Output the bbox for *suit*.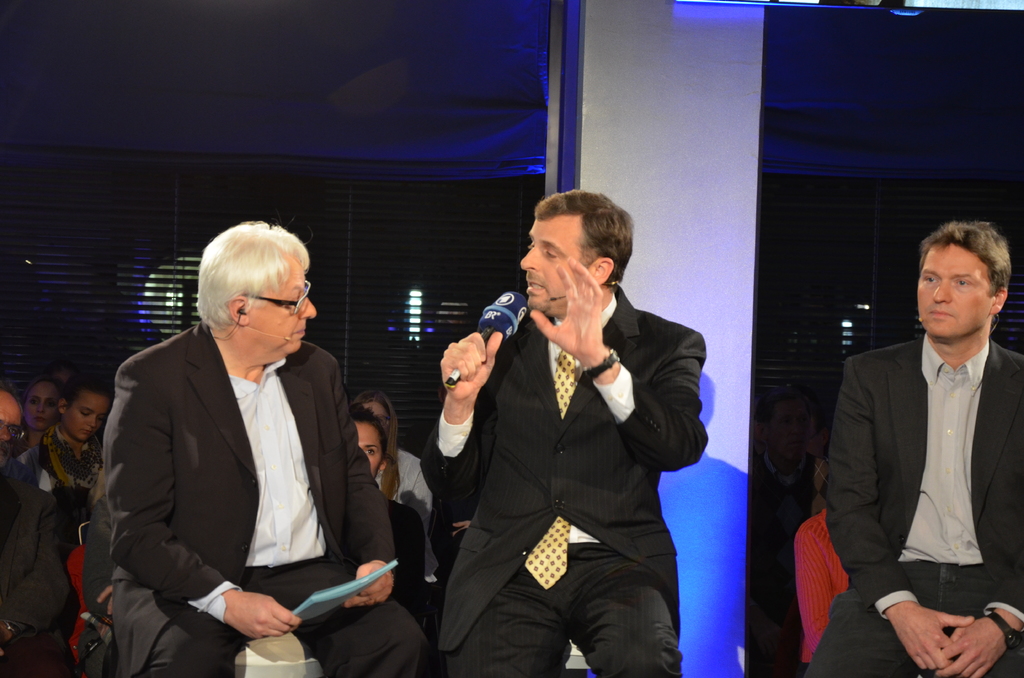
(390,497,430,627).
